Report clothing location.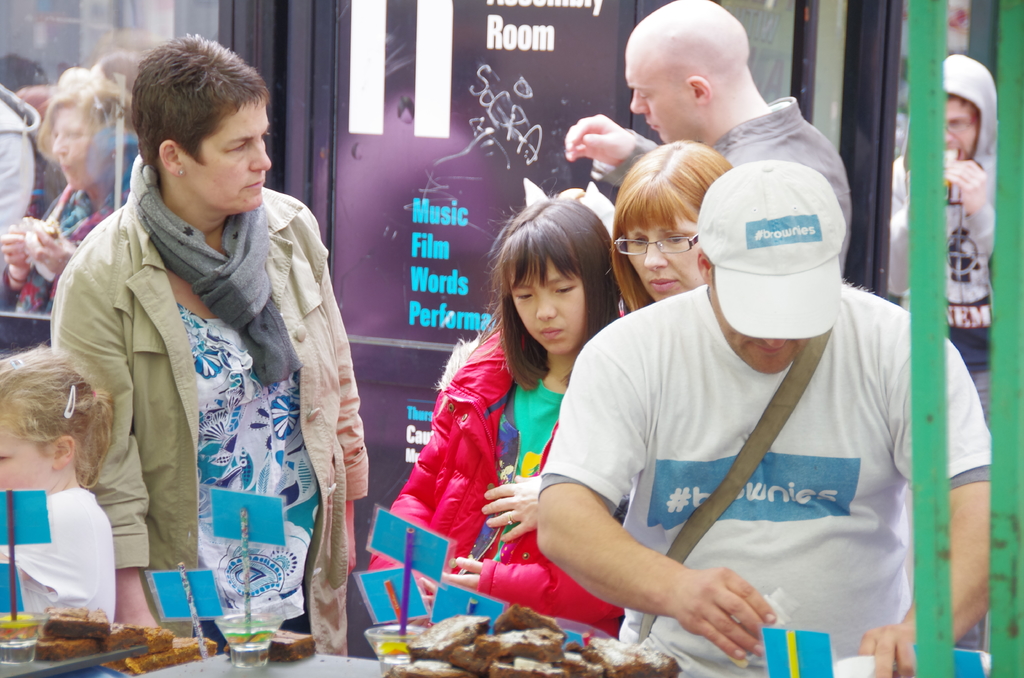
Report: [889, 53, 1001, 369].
